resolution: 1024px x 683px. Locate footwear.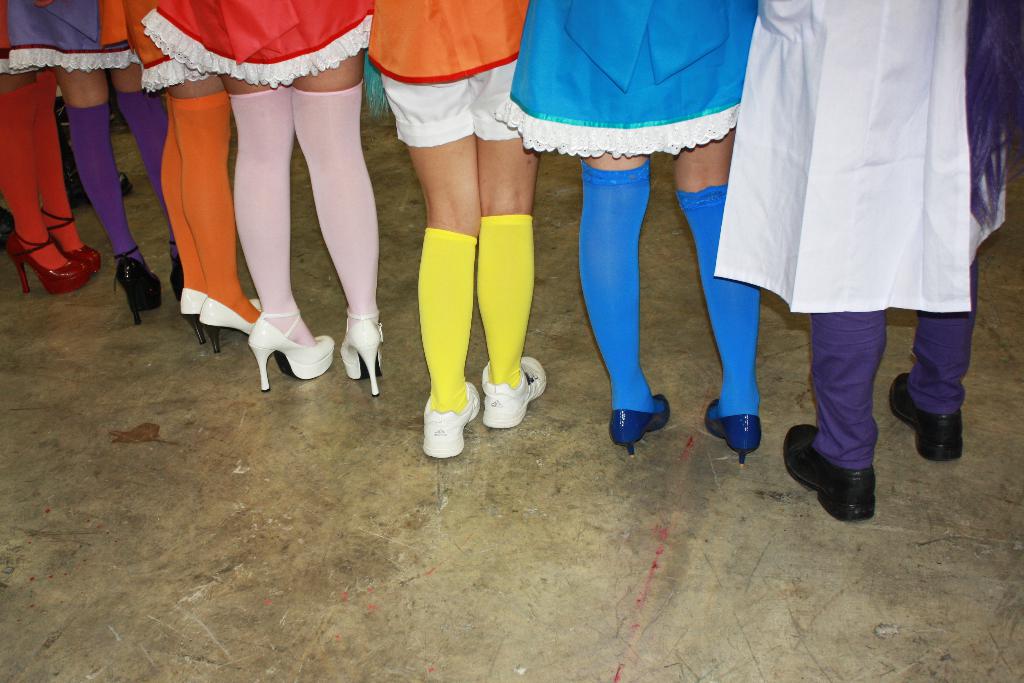
[left=781, top=420, right=879, bottom=522].
